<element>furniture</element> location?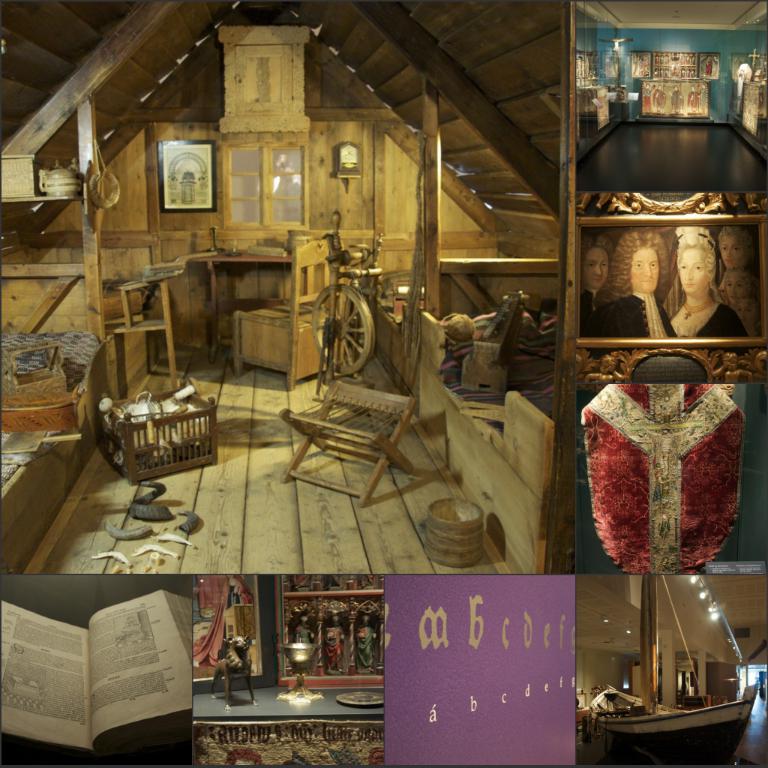
{"left": 0, "top": 575, "right": 192, "bottom": 767}
